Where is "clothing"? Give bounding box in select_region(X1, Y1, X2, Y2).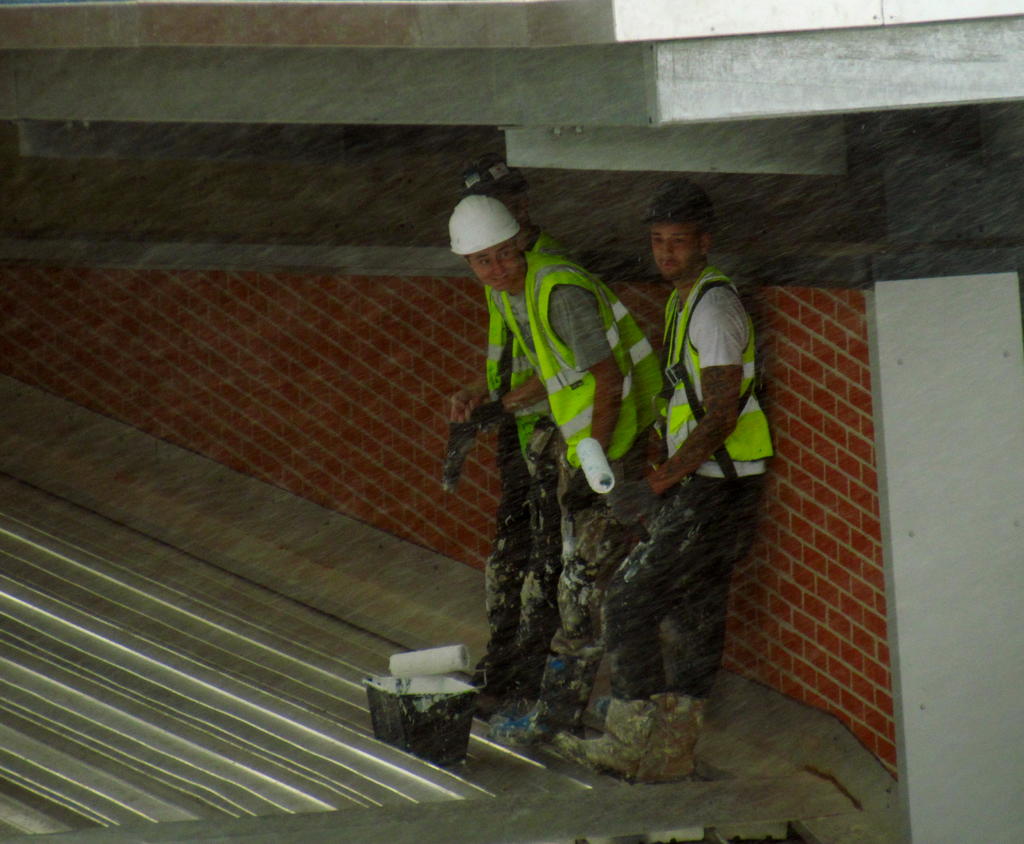
select_region(509, 250, 669, 726).
